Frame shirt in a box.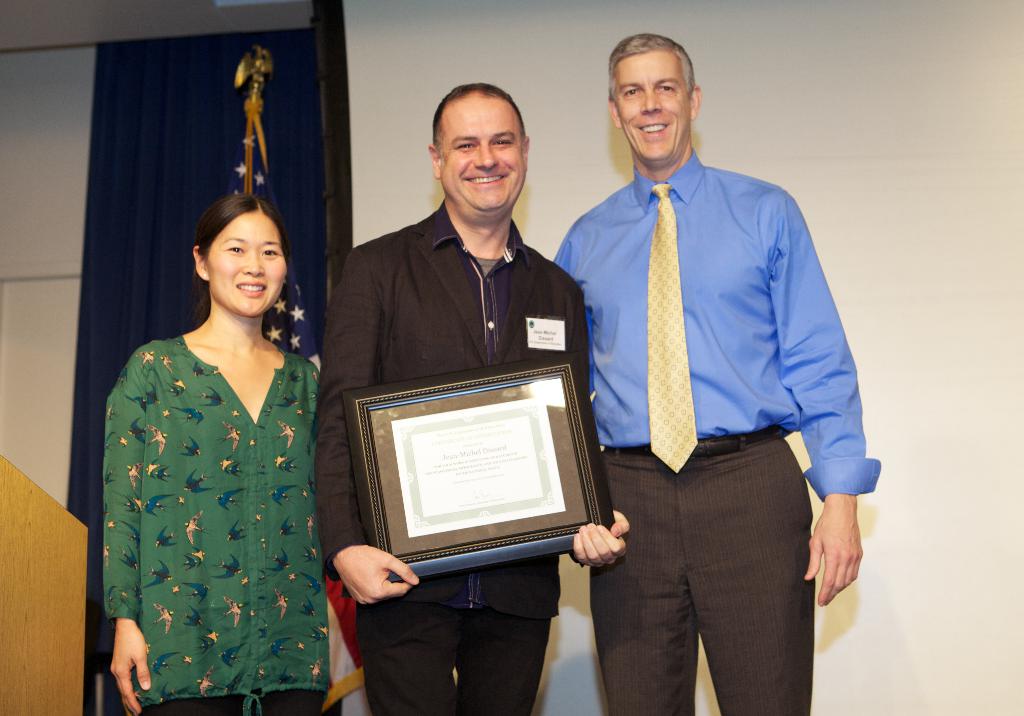
431 200 520 367.
